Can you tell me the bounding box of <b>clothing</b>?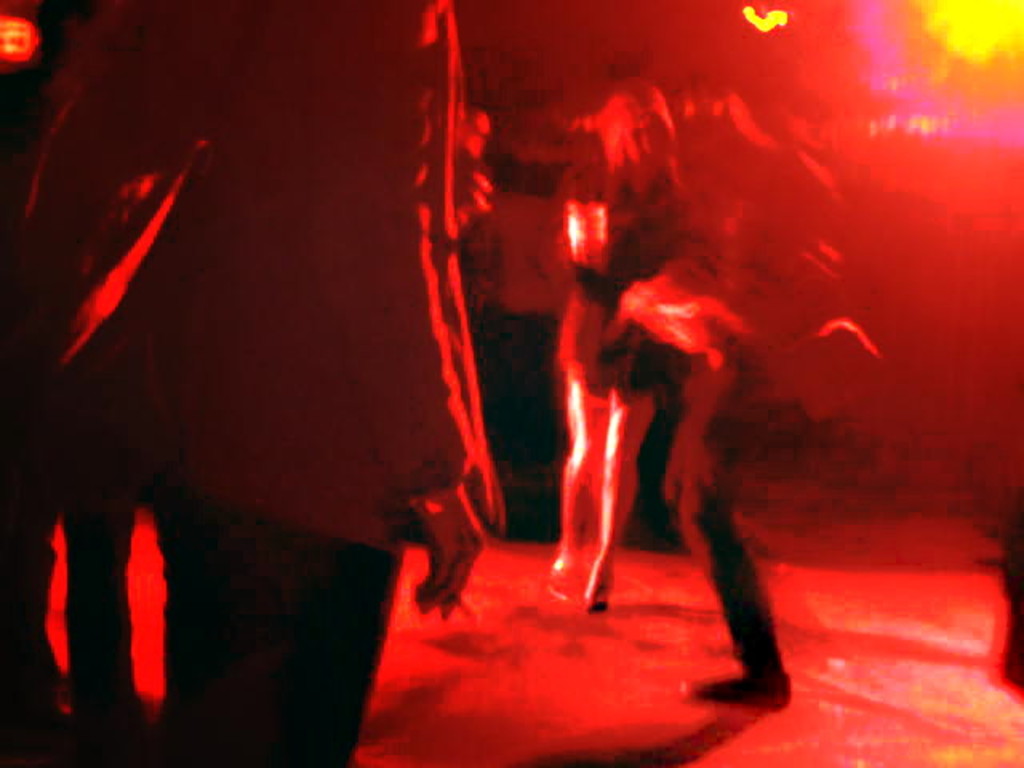
pyautogui.locateOnScreen(142, 0, 509, 766).
